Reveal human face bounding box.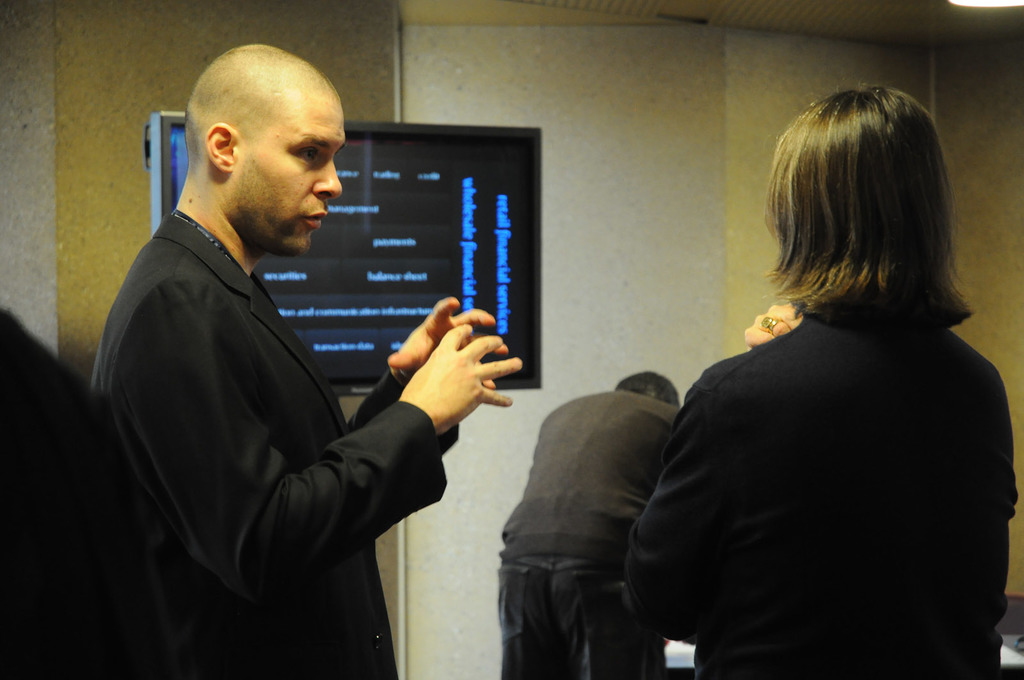
Revealed: <box>235,88,346,256</box>.
